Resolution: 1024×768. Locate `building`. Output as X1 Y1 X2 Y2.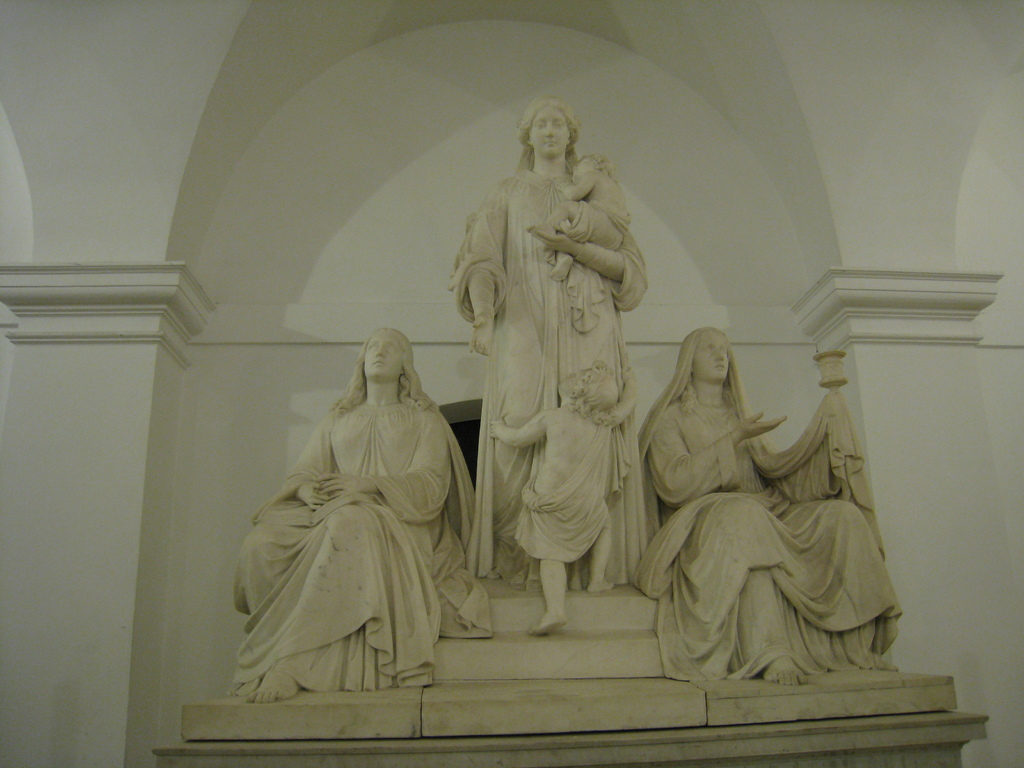
0 0 1023 767.
